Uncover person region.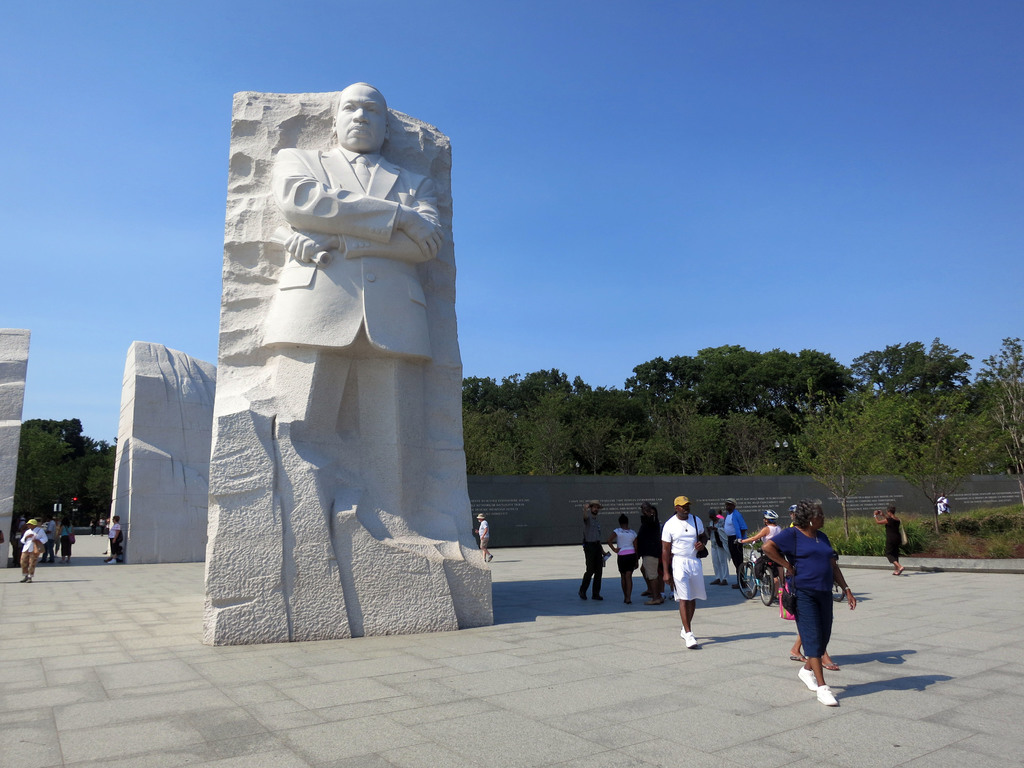
Uncovered: [705, 509, 729, 584].
